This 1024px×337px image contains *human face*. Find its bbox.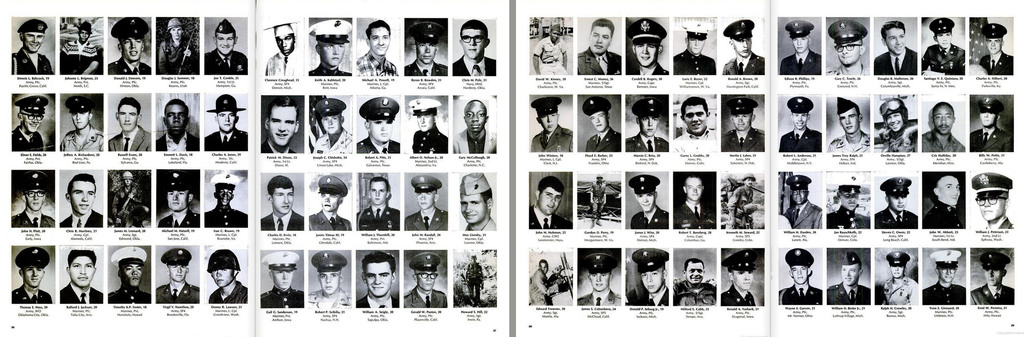
<box>122,37,141,63</box>.
